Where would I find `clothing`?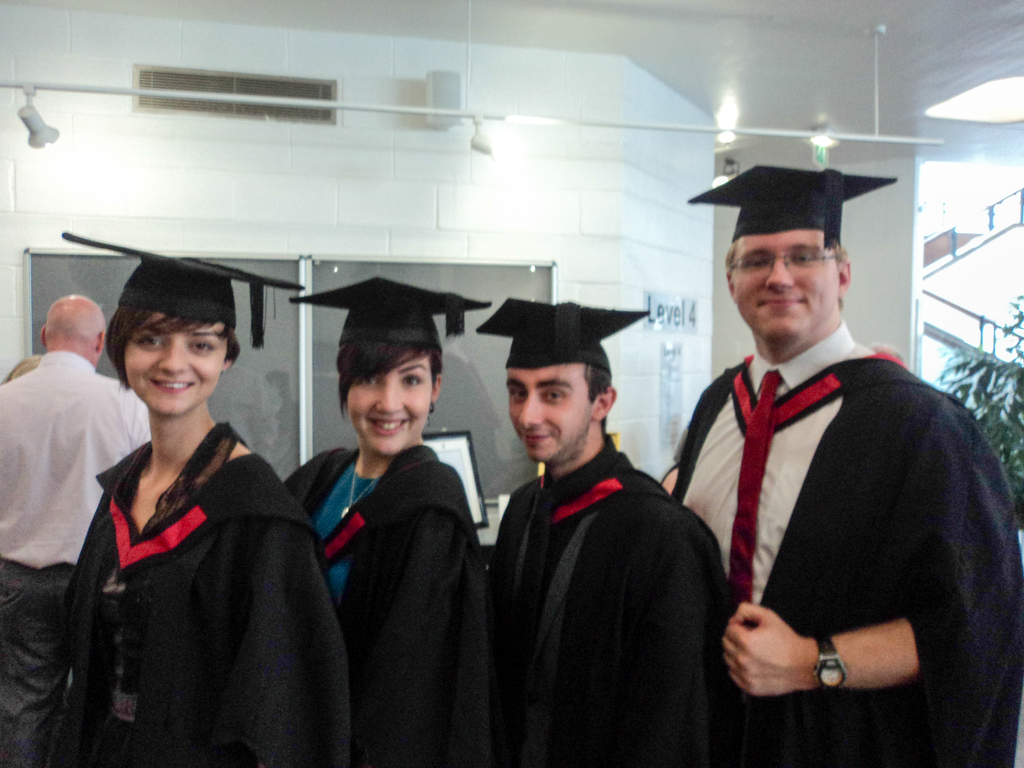
At (56,408,348,767).
